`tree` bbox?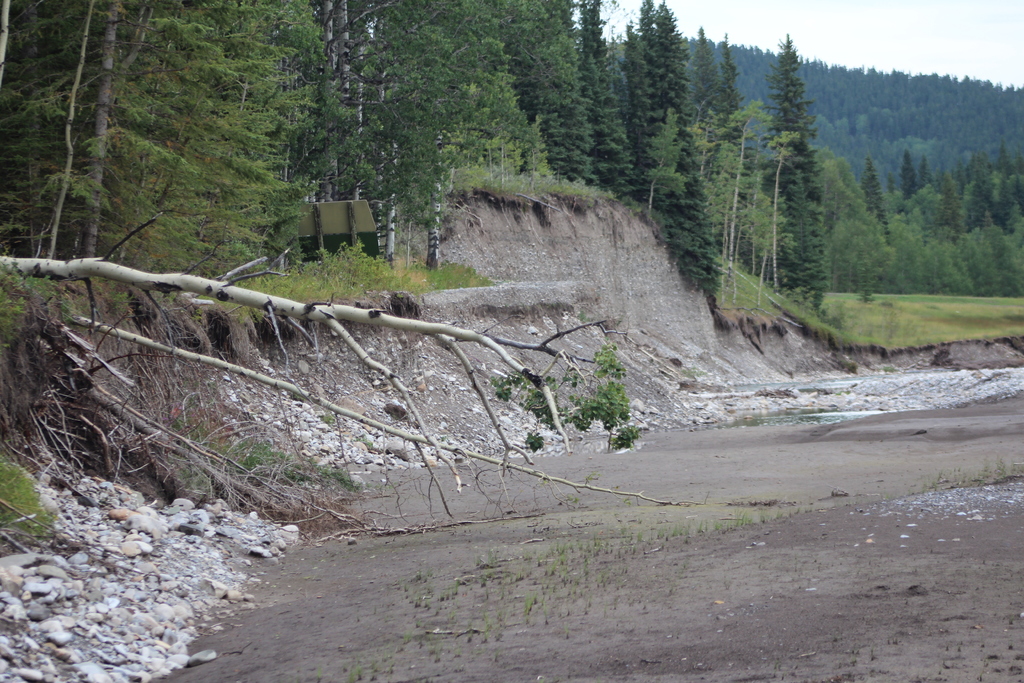
box(326, 0, 602, 278)
